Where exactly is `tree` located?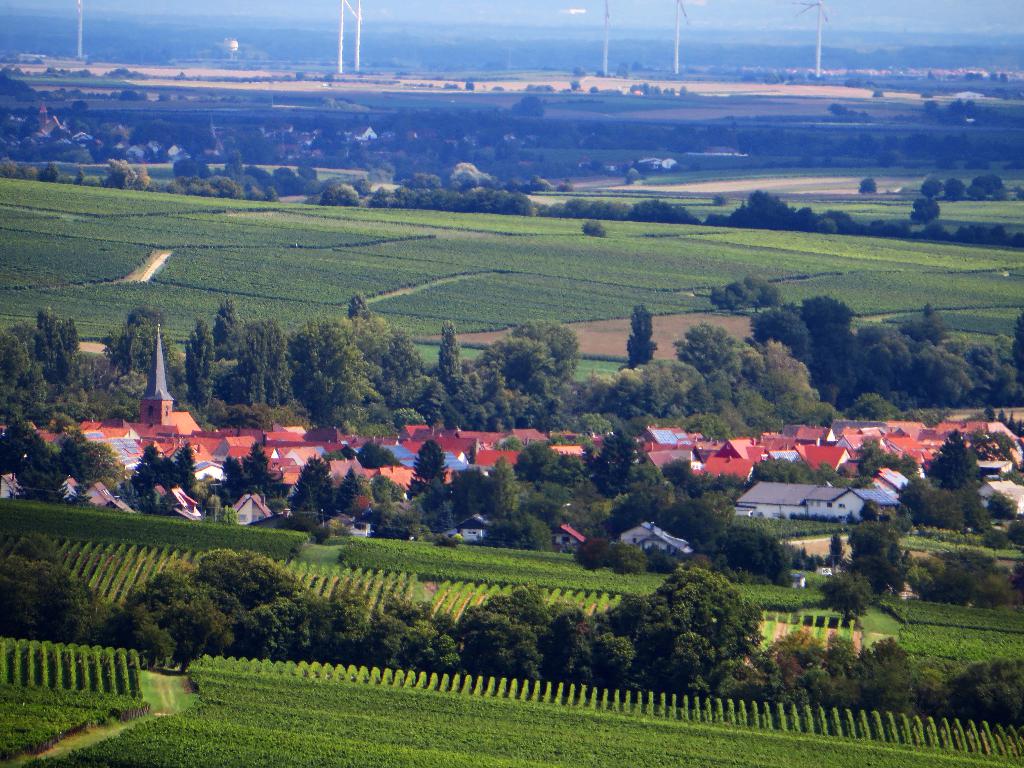
Its bounding box is {"x1": 73, "y1": 168, "x2": 86, "y2": 189}.
